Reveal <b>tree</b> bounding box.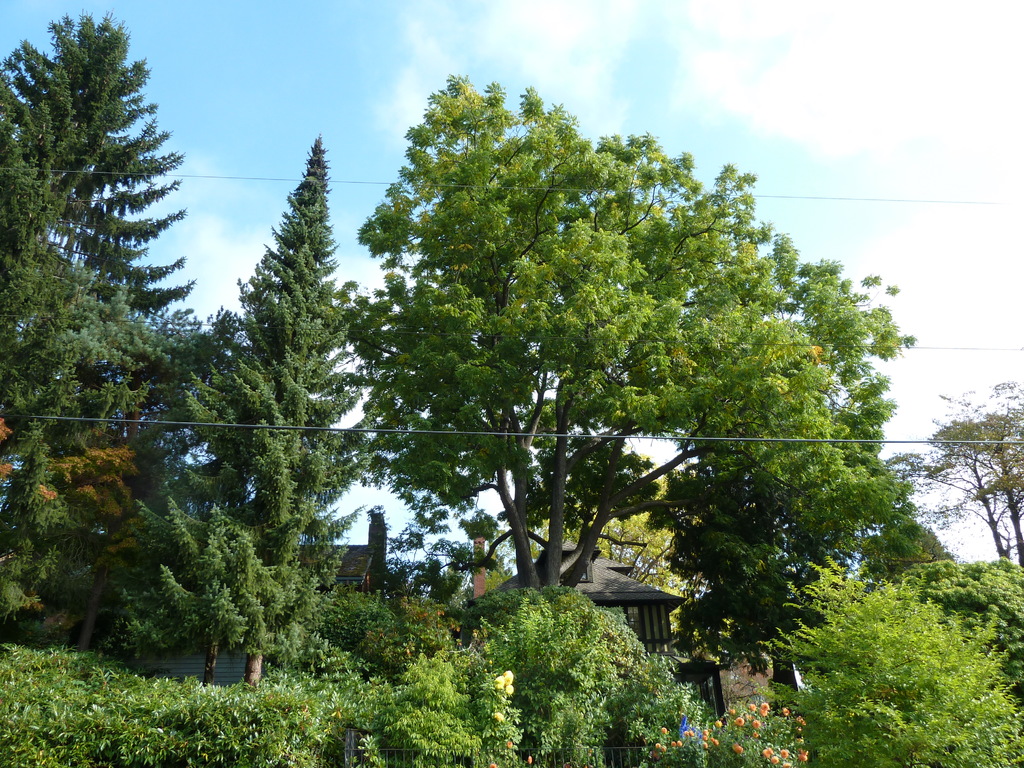
Revealed: Rect(0, 132, 166, 447).
